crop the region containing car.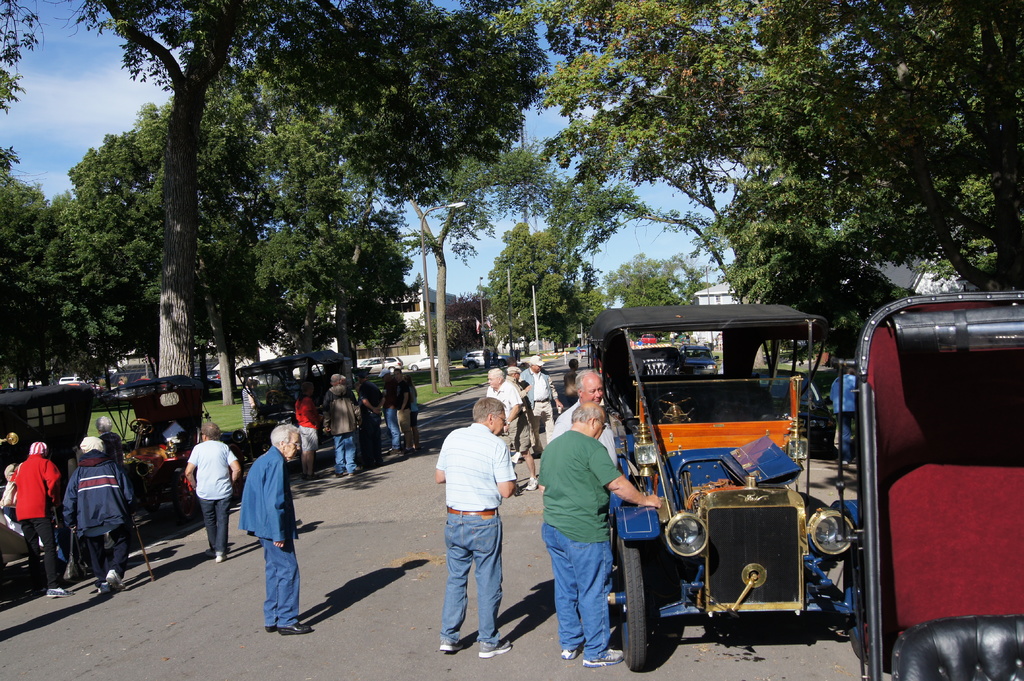
Crop region: region(0, 359, 202, 574).
